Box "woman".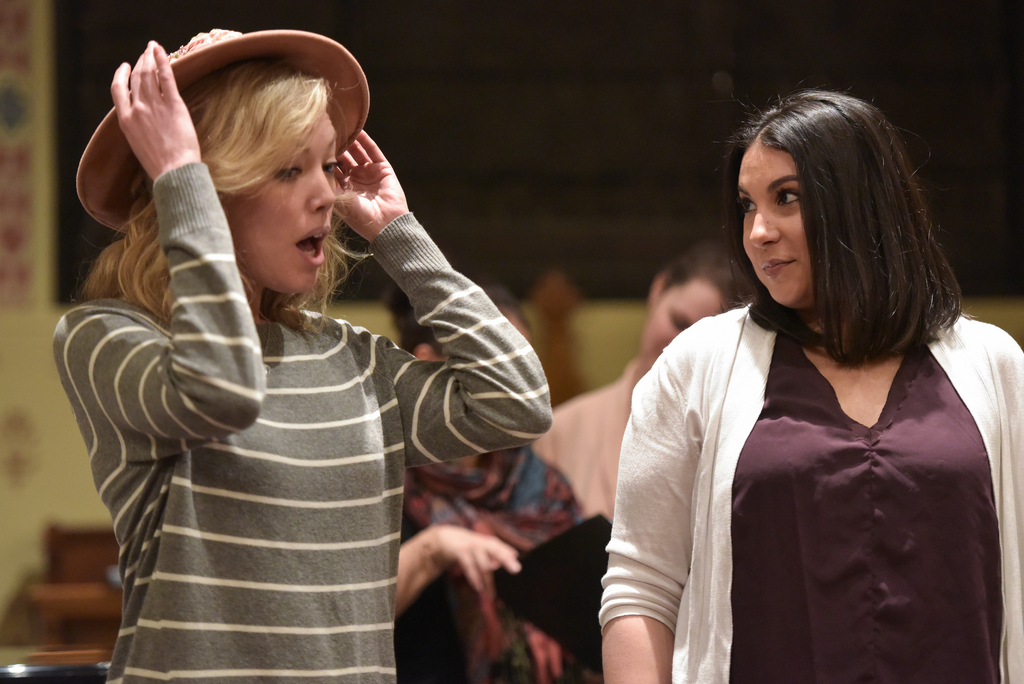
530:238:762:525.
